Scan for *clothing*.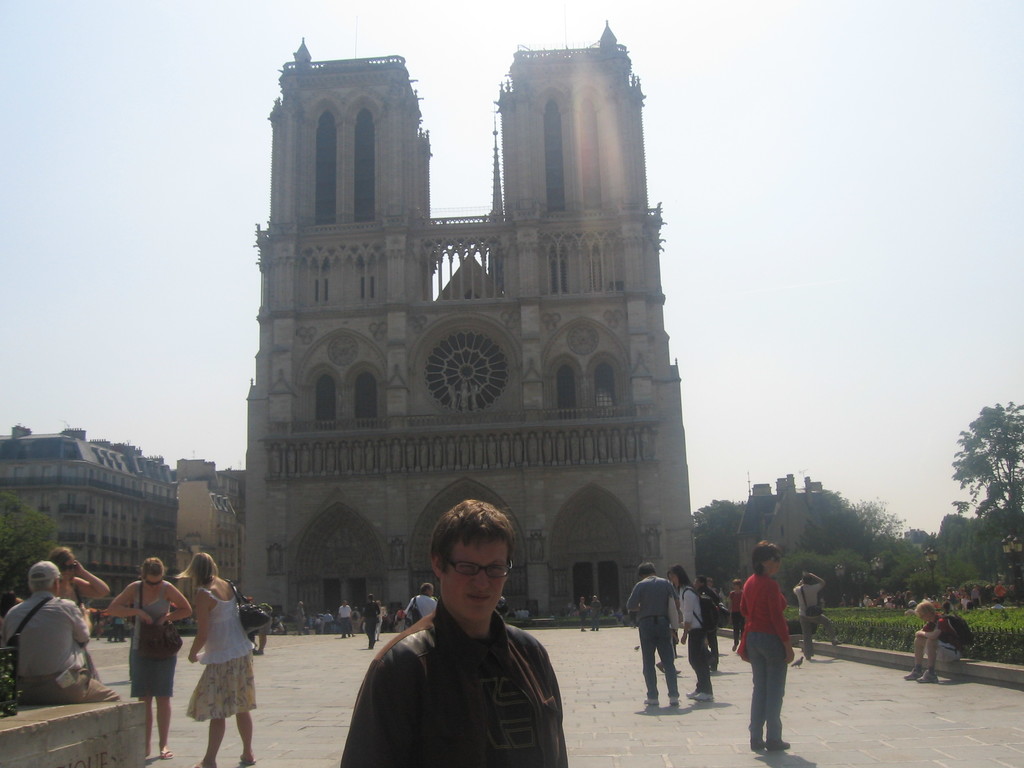
Scan result: {"left": 920, "top": 618, "right": 965, "bottom": 659}.
